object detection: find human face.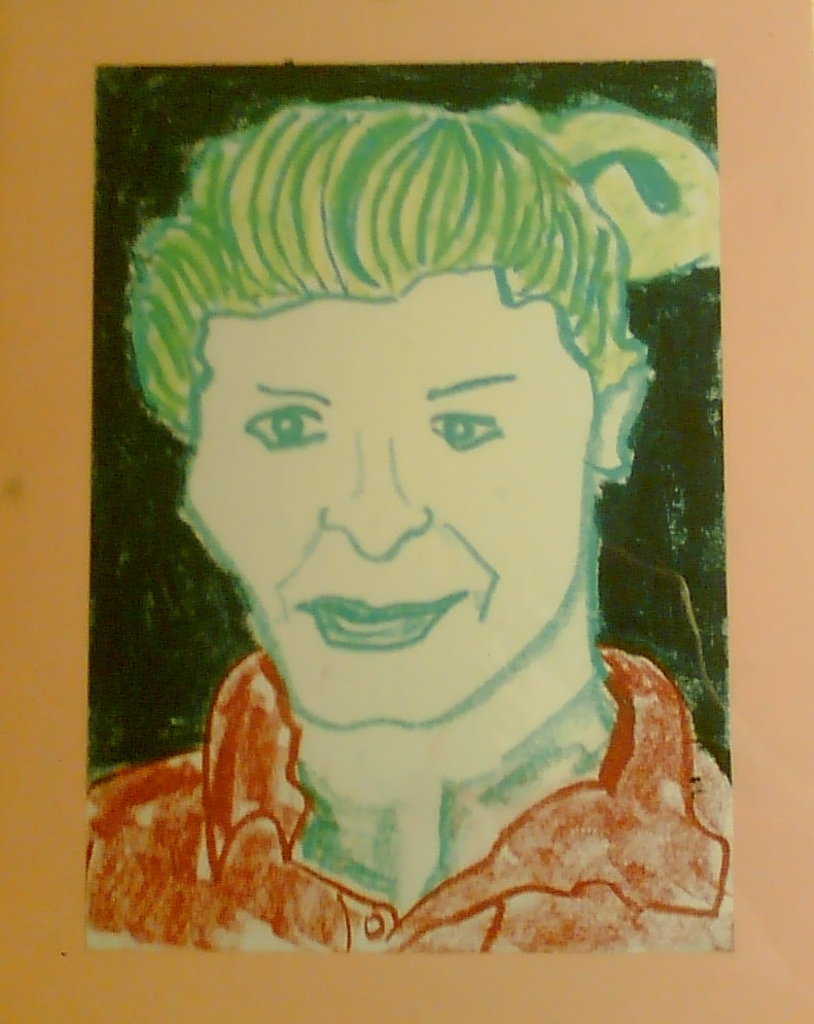
(181,274,595,726).
